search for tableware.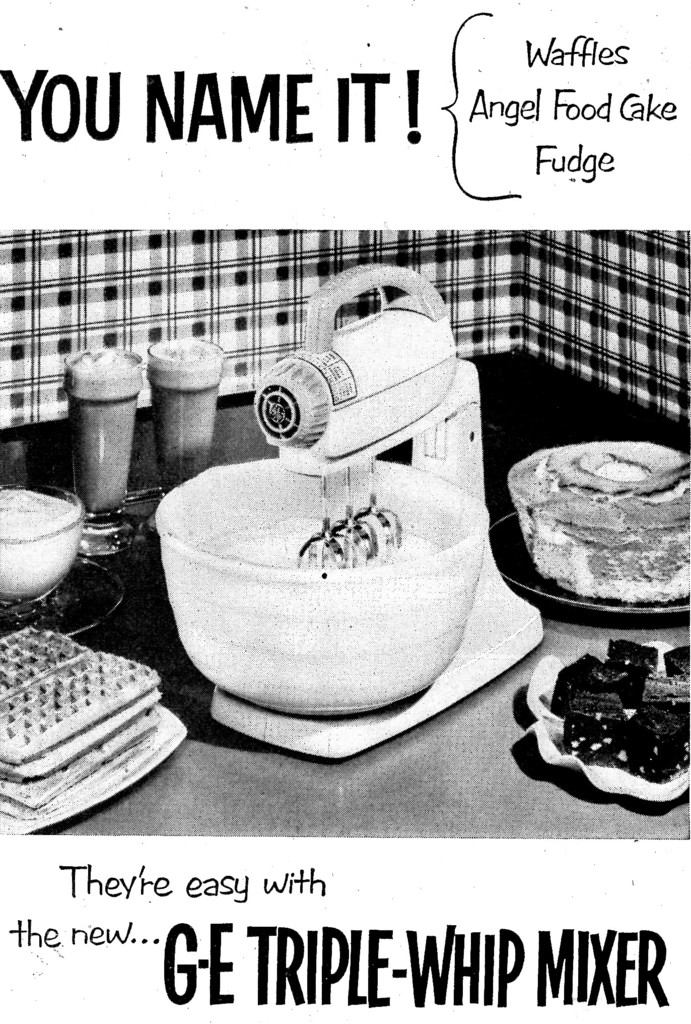
Found at bbox=(59, 344, 146, 557).
